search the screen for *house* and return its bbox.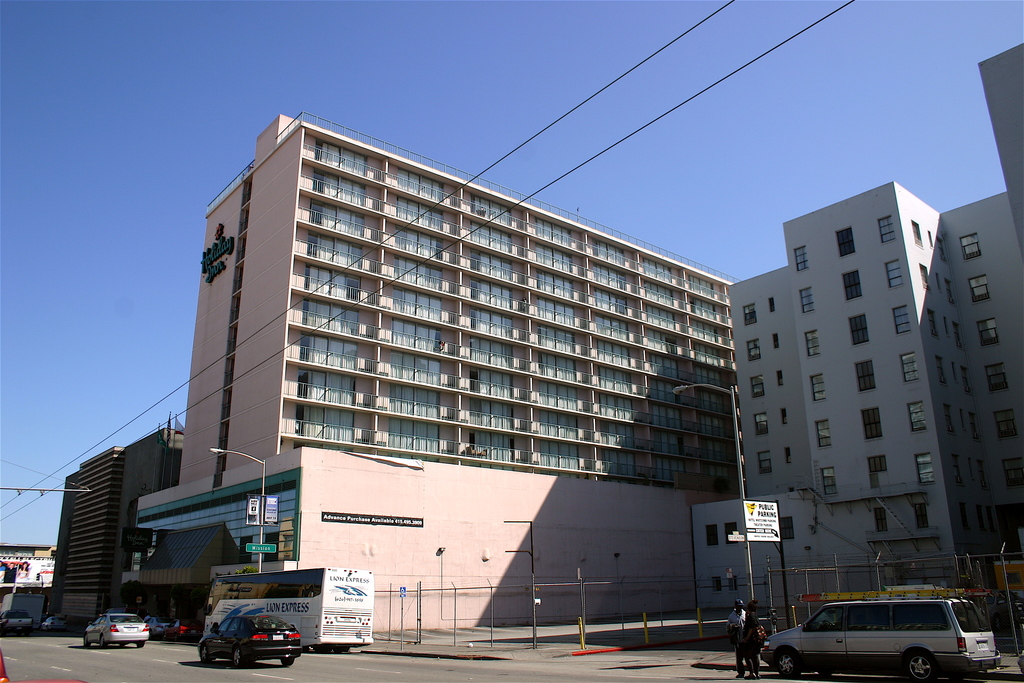
Found: {"x1": 44, "y1": 416, "x2": 180, "y2": 623}.
